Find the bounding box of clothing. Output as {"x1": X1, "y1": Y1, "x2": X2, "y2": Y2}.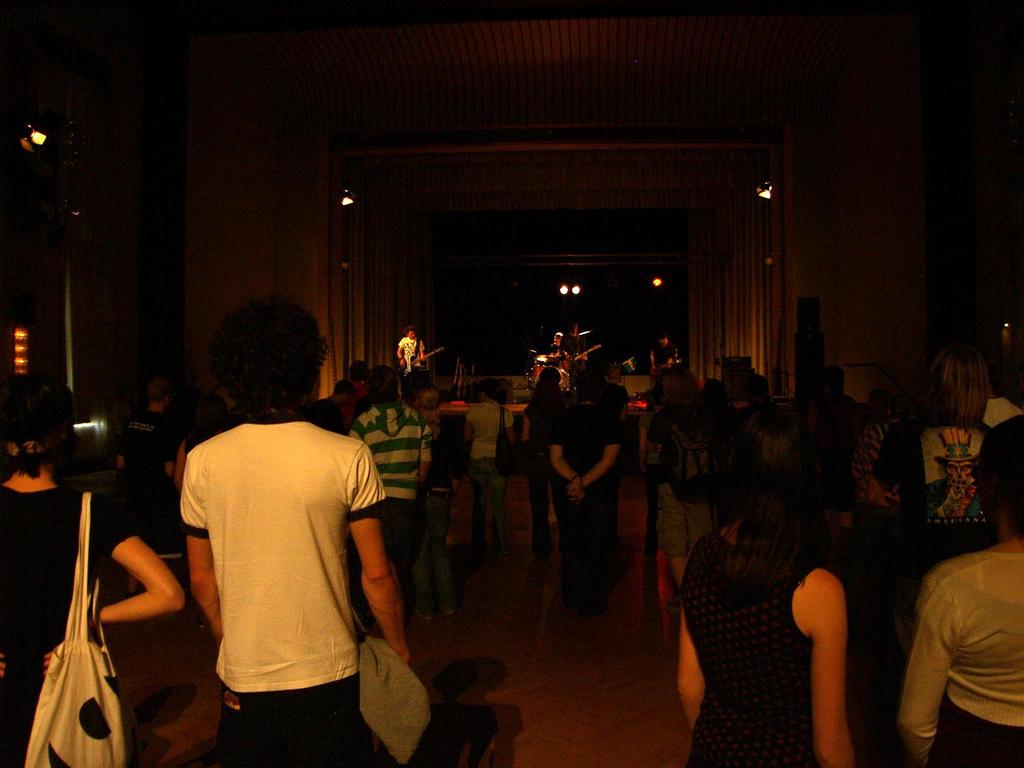
{"x1": 637, "y1": 410, "x2": 661, "y2": 560}.
